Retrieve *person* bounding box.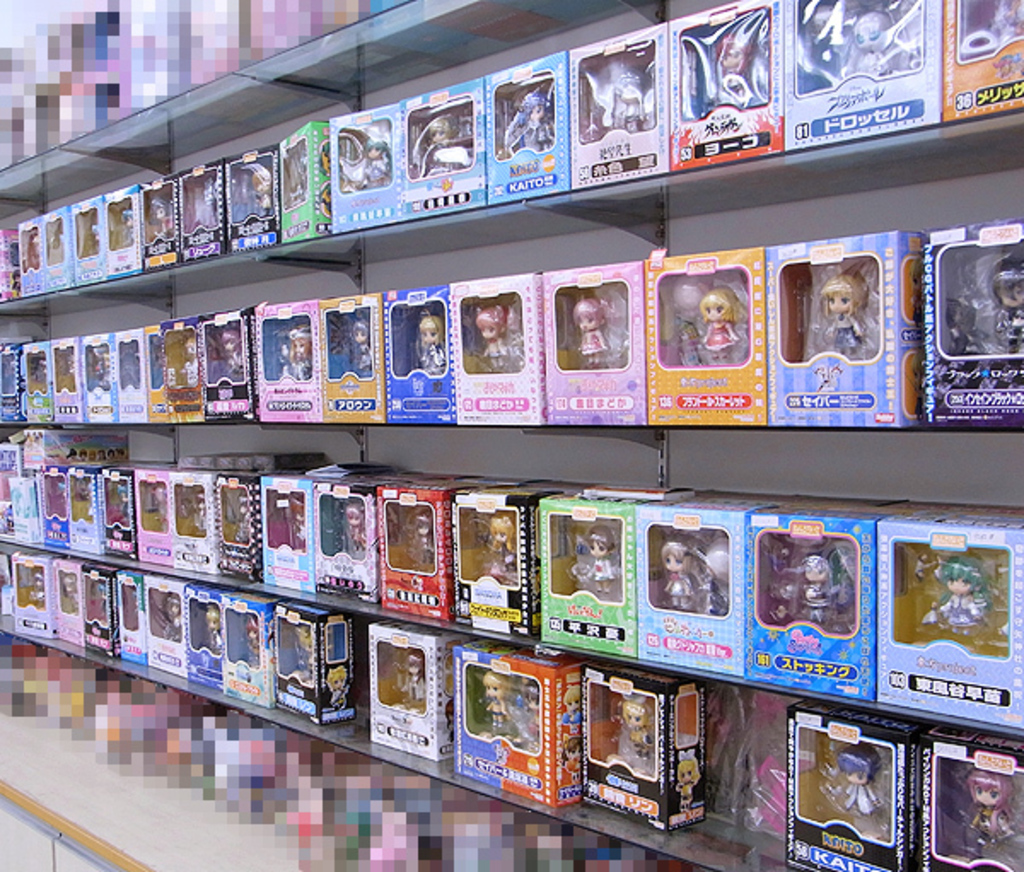
Bounding box: x1=295 y1=628 x2=311 y2=667.
